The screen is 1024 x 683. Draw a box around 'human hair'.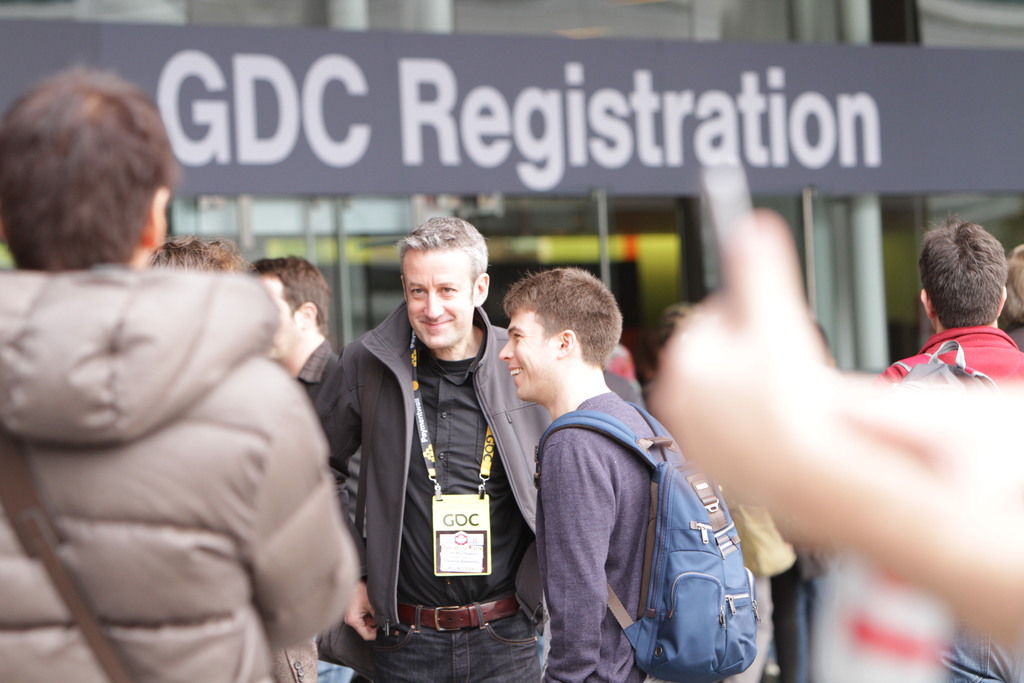
147 236 257 276.
